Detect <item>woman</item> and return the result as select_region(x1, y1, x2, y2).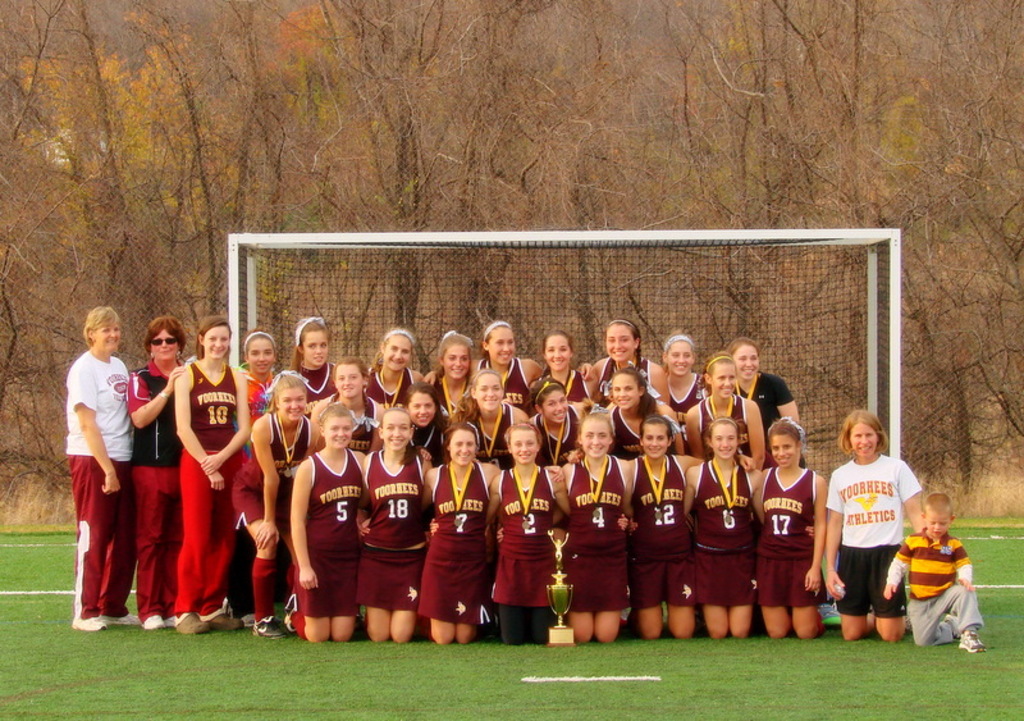
select_region(364, 329, 429, 410).
